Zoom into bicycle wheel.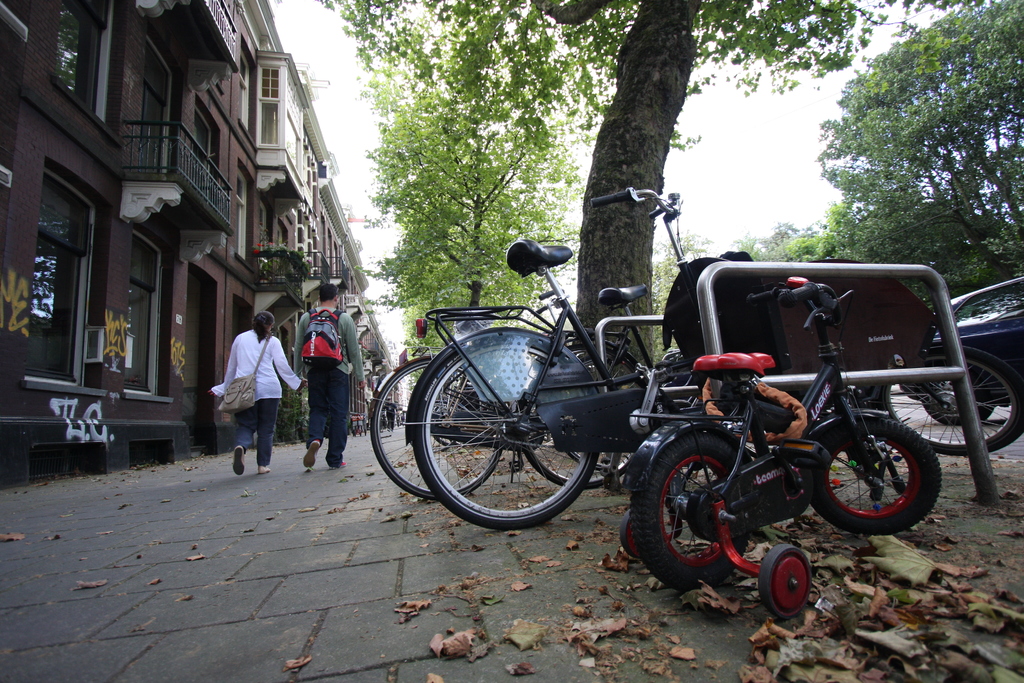
Zoom target: 630,427,756,593.
